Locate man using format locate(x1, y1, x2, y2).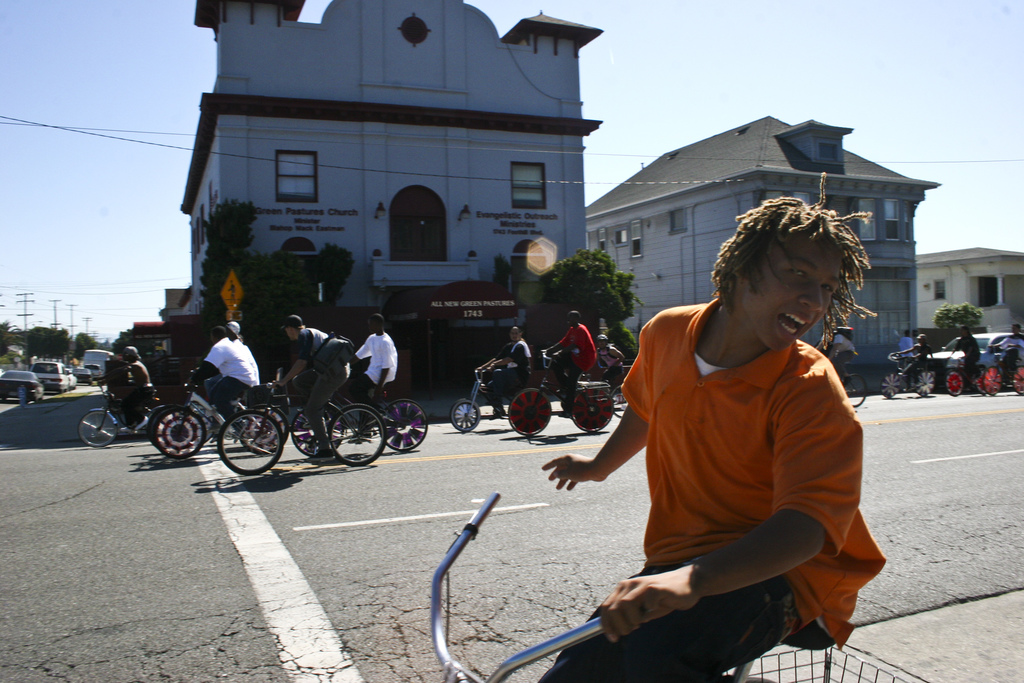
locate(349, 313, 399, 442).
